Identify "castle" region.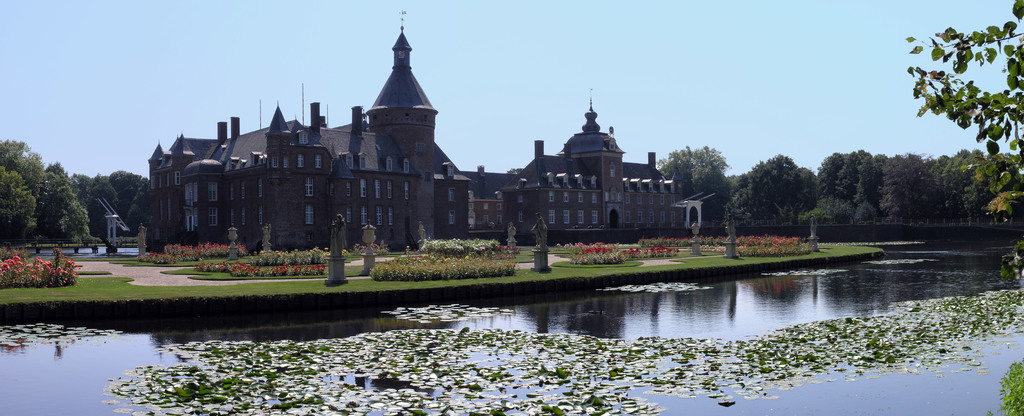
Region: [x1=148, y1=28, x2=781, y2=278].
